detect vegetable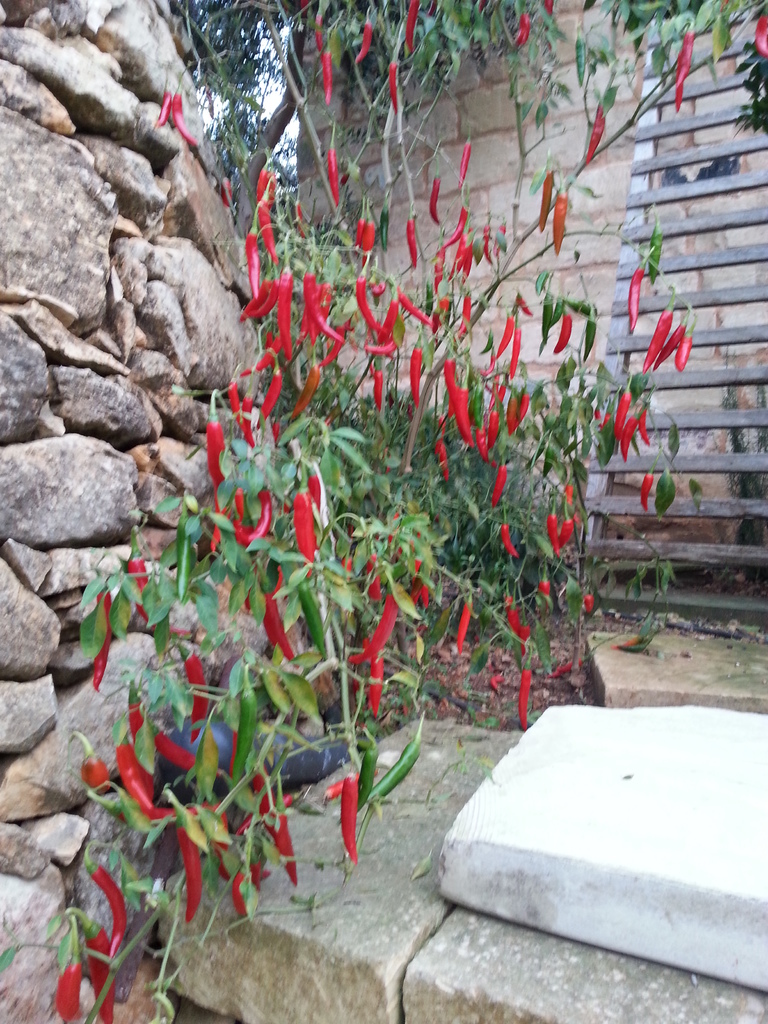
detection(387, 63, 400, 116)
